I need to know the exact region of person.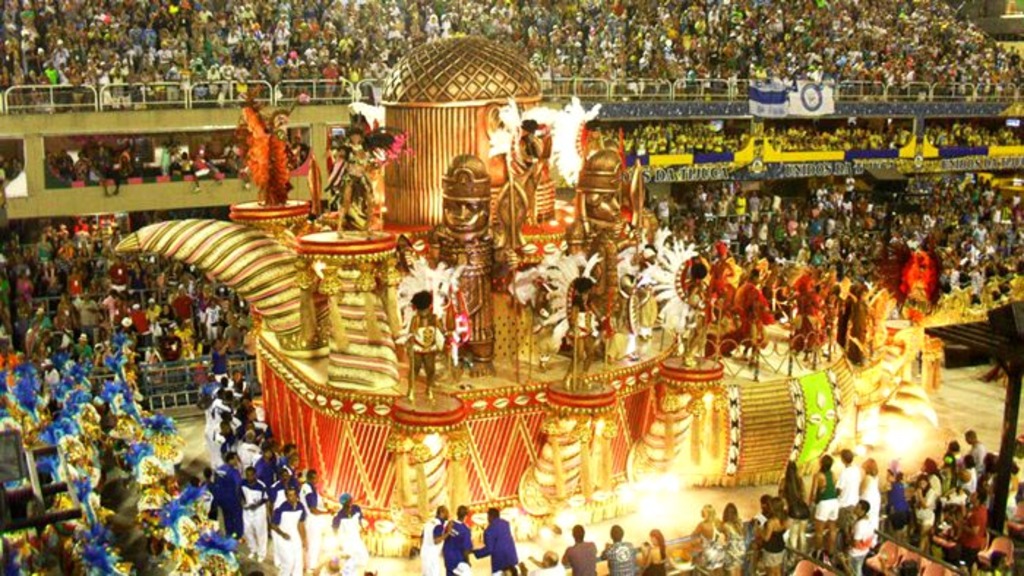
Region: x1=967 y1=425 x2=985 y2=485.
